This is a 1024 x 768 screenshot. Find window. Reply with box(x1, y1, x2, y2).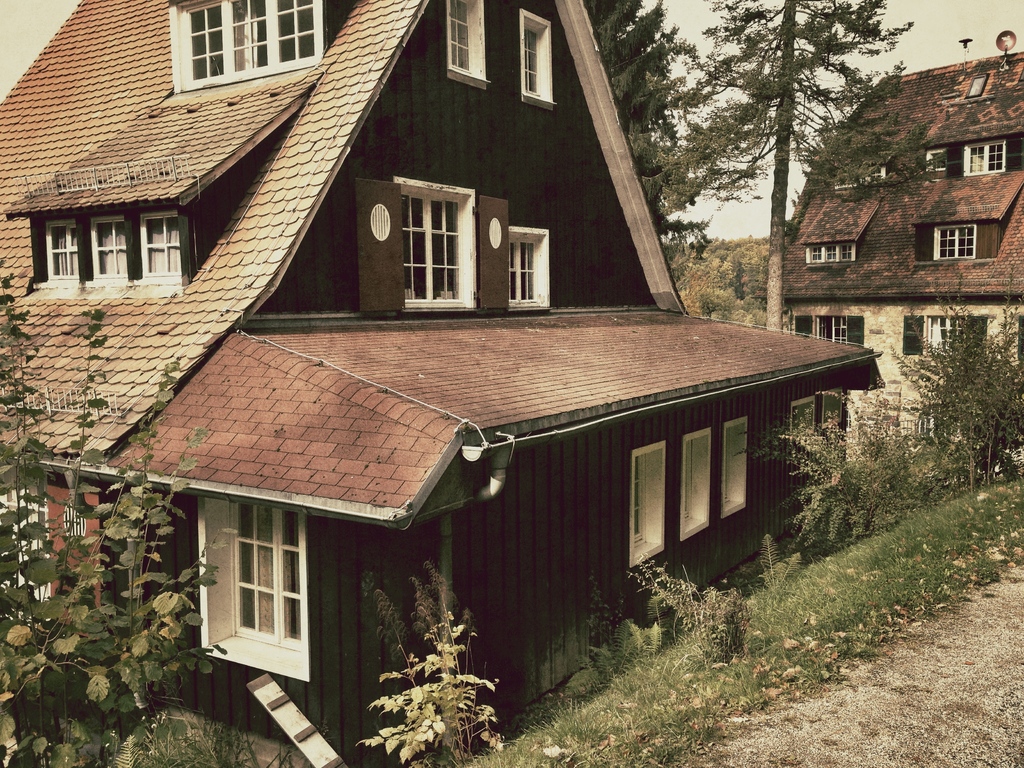
box(808, 242, 858, 266).
